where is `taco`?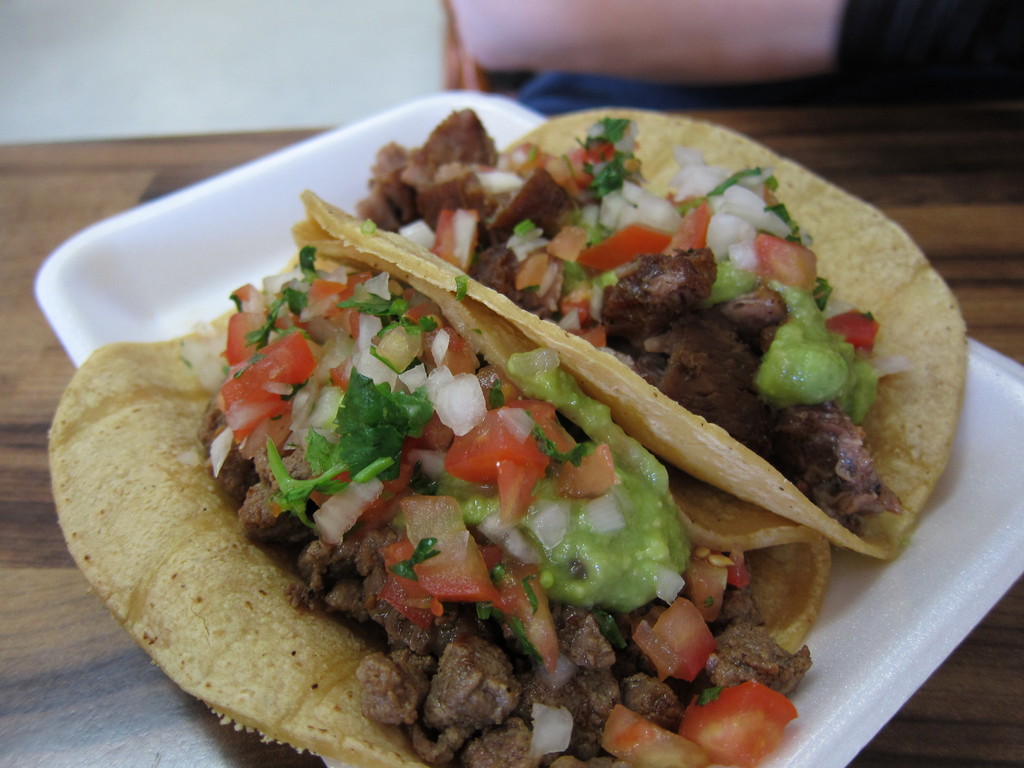
<region>45, 218, 834, 767</region>.
